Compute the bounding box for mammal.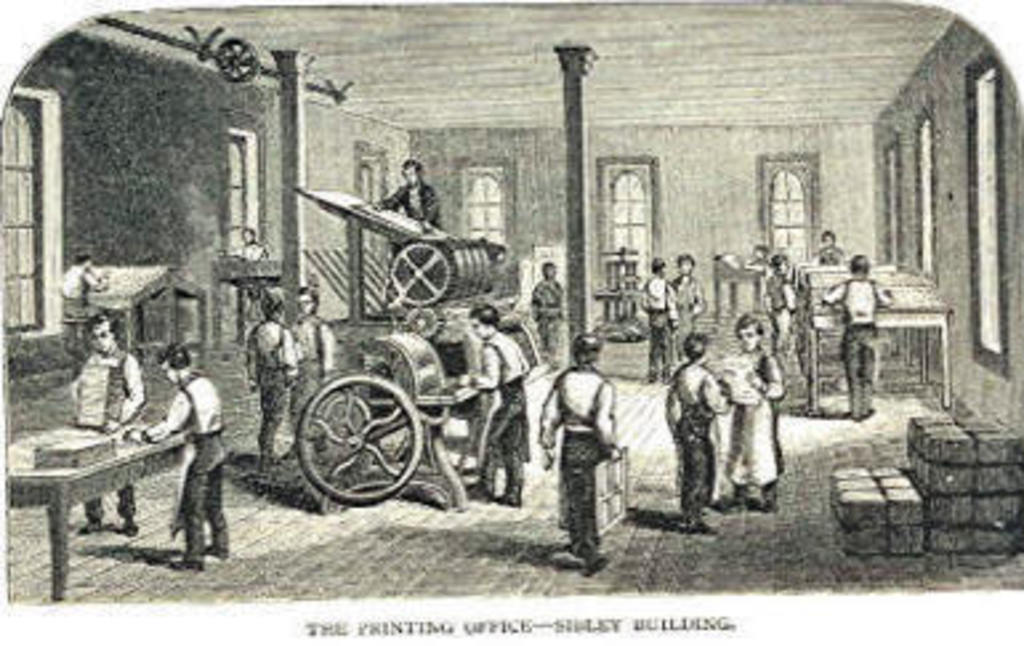
{"x1": 545, "y1": 343, "x2": 630, "y2": 572}.
